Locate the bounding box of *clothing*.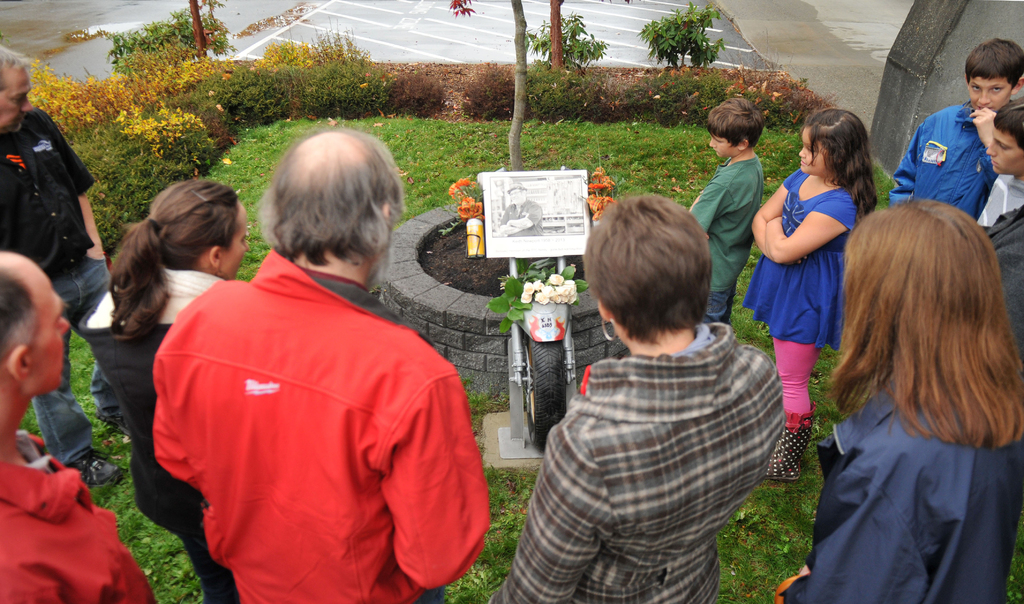
Bounding box: [772, 353, 1021, 603].
